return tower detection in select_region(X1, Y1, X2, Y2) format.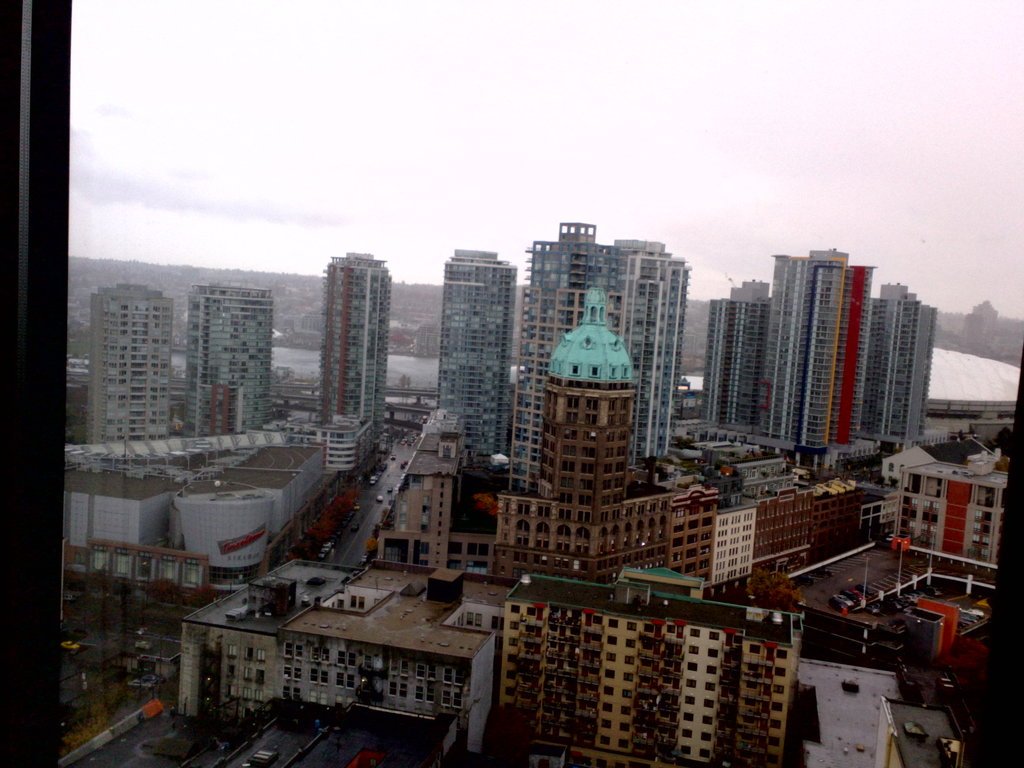
select_region(506, 203, 688, 567).
